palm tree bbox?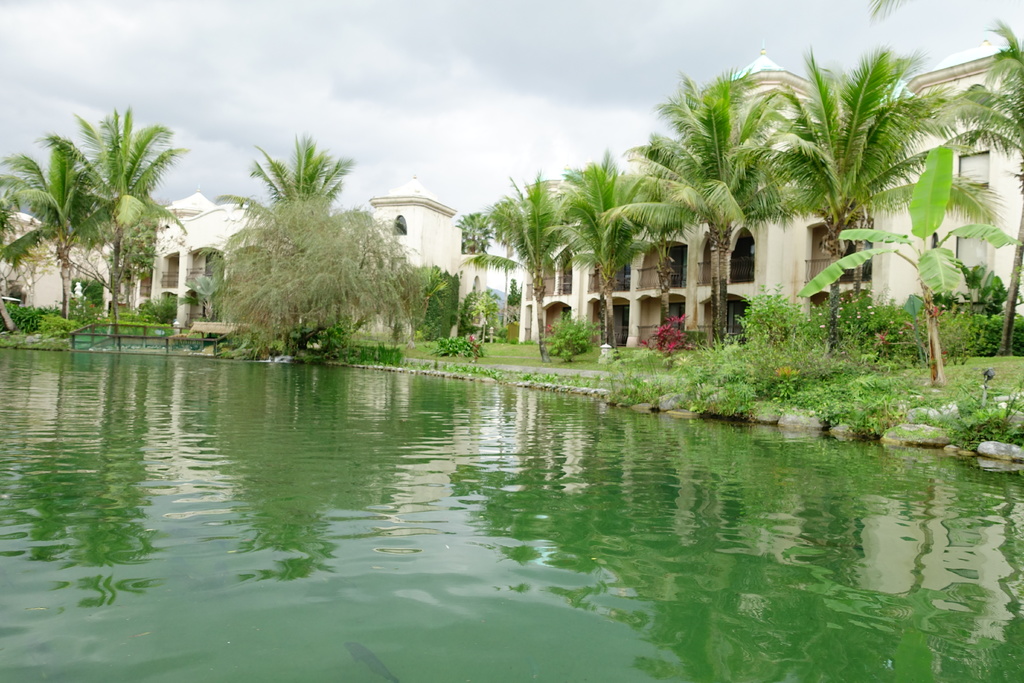
l=461, t=160, r=582, b=357
